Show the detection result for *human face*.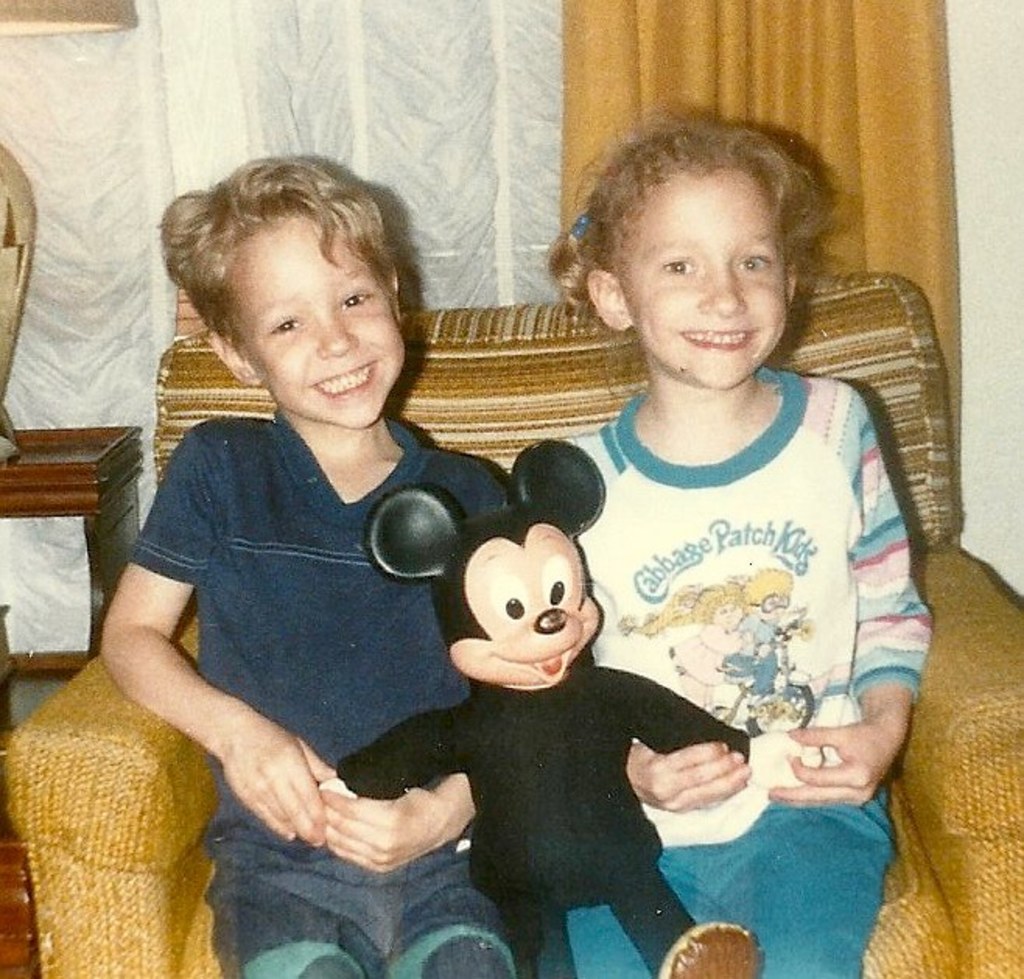
locate(618, 165, 791, 389).
